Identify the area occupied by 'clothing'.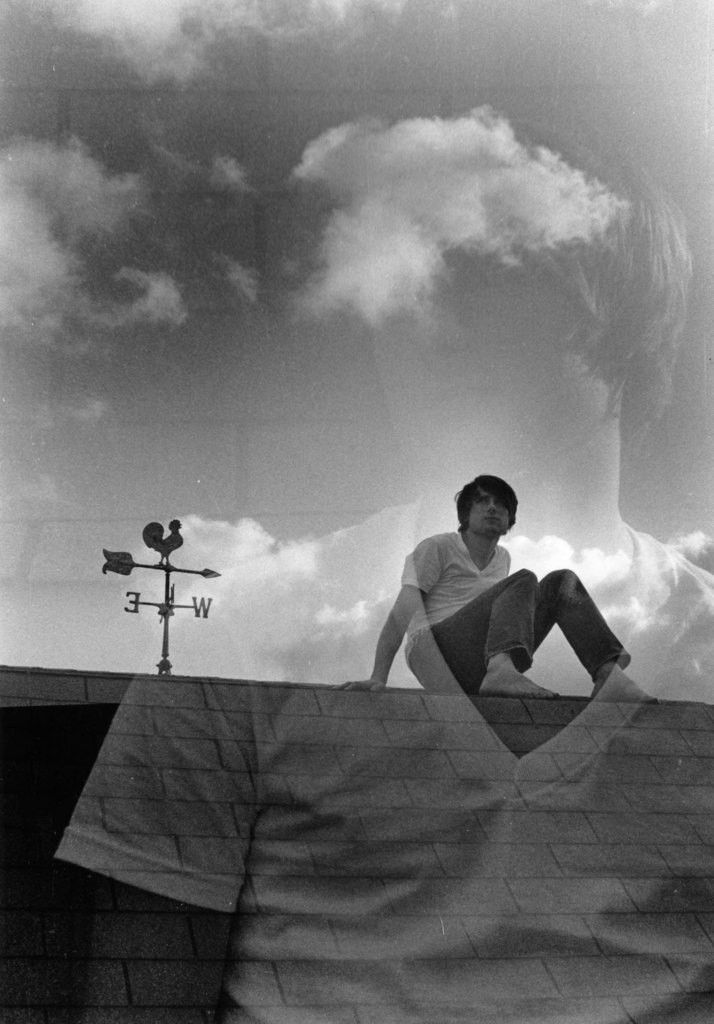
Area: region(368, 506, 595, 707).
